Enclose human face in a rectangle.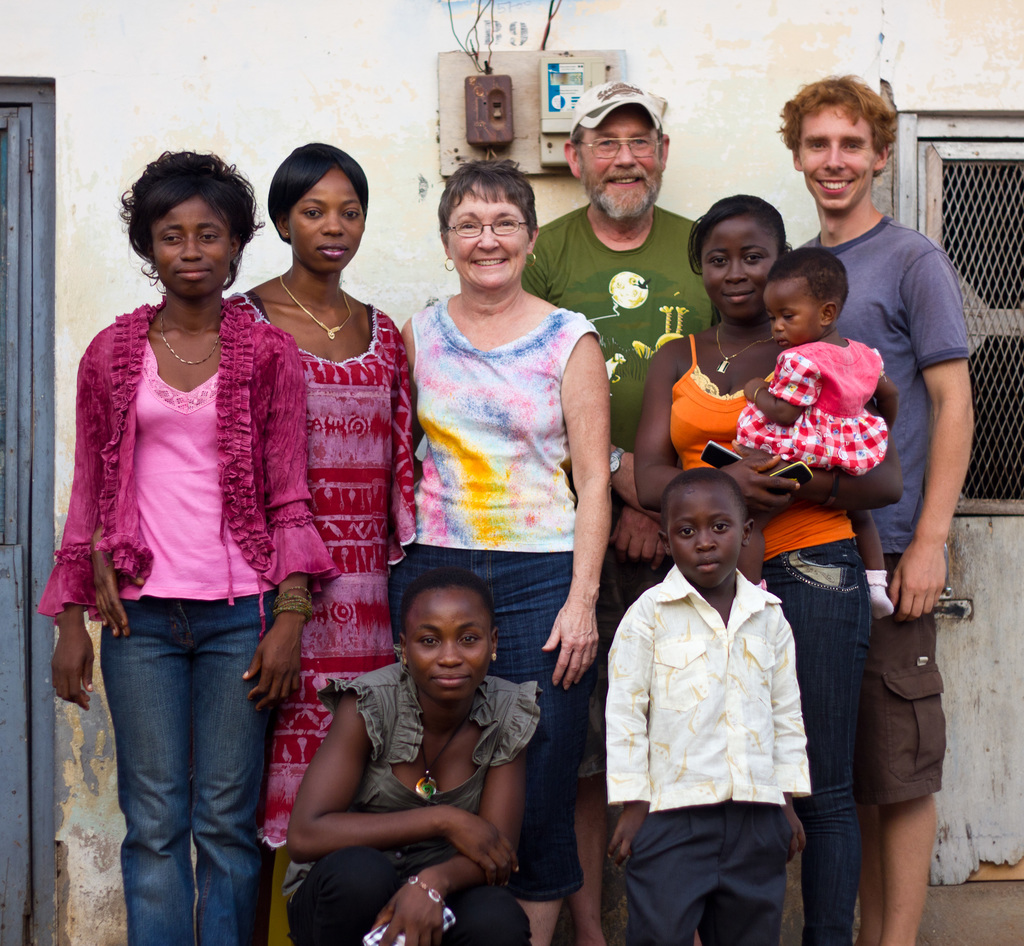
box=[795, 97, 874, 213].
